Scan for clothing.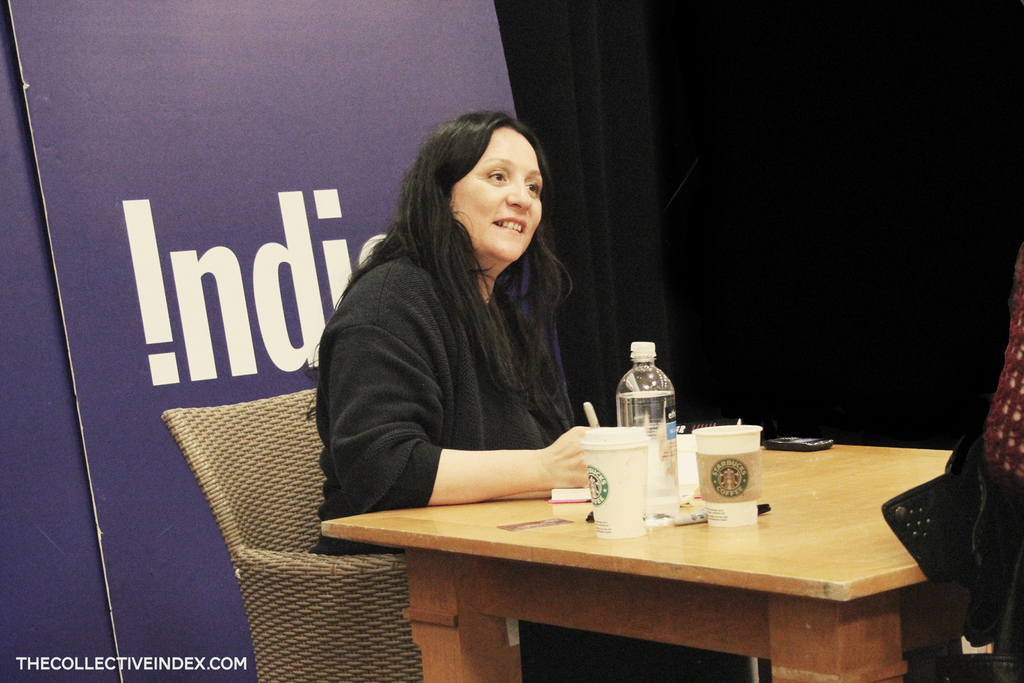
Scan result: bbox=[977, 243, 1023, 682].
